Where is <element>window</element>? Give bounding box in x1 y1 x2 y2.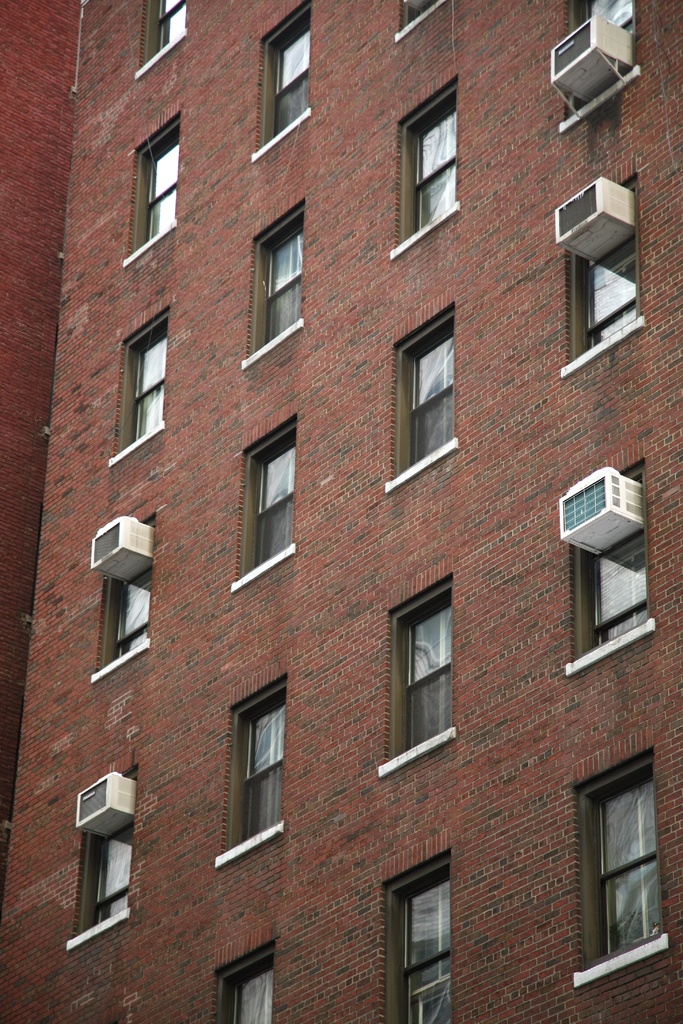
92 520 152 681.
